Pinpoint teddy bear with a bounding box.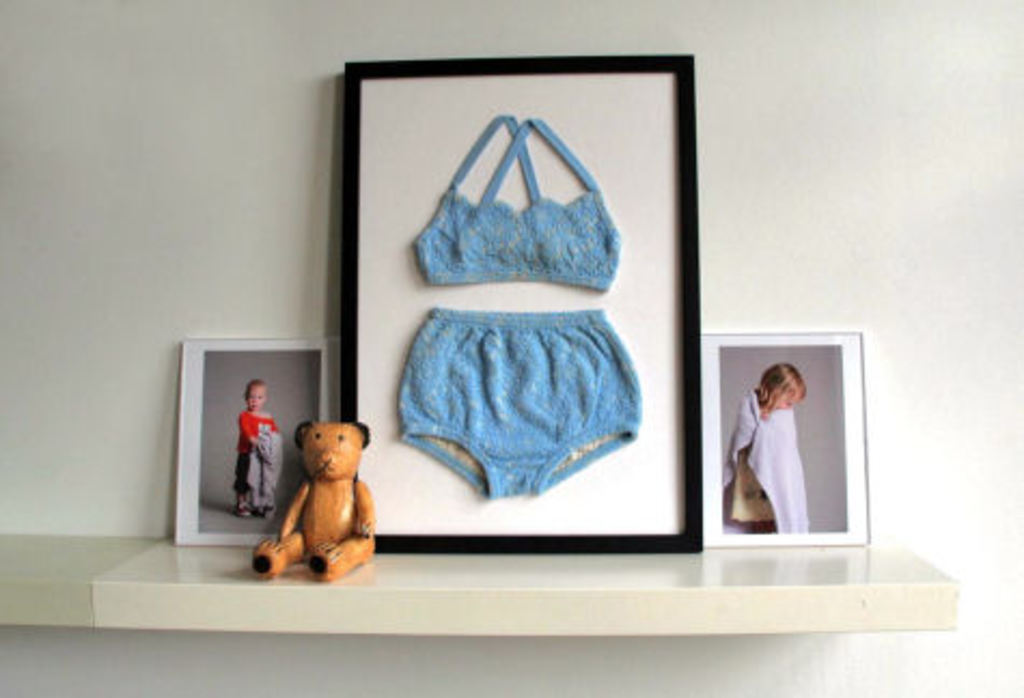
rect(246, 422, 373, 584).
